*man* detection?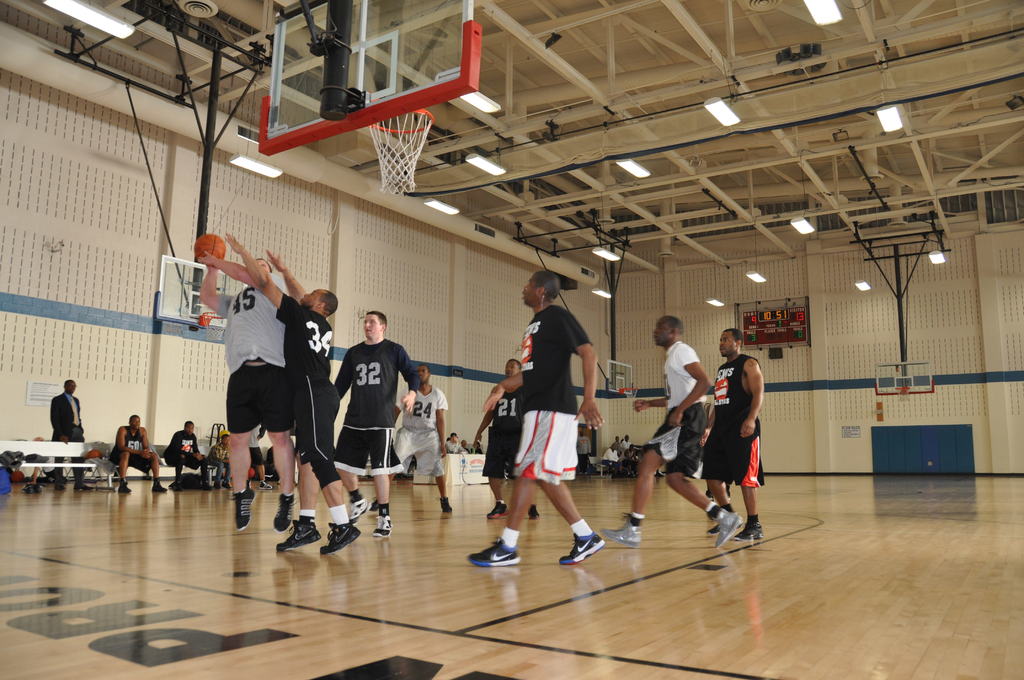
210,435,233,492
